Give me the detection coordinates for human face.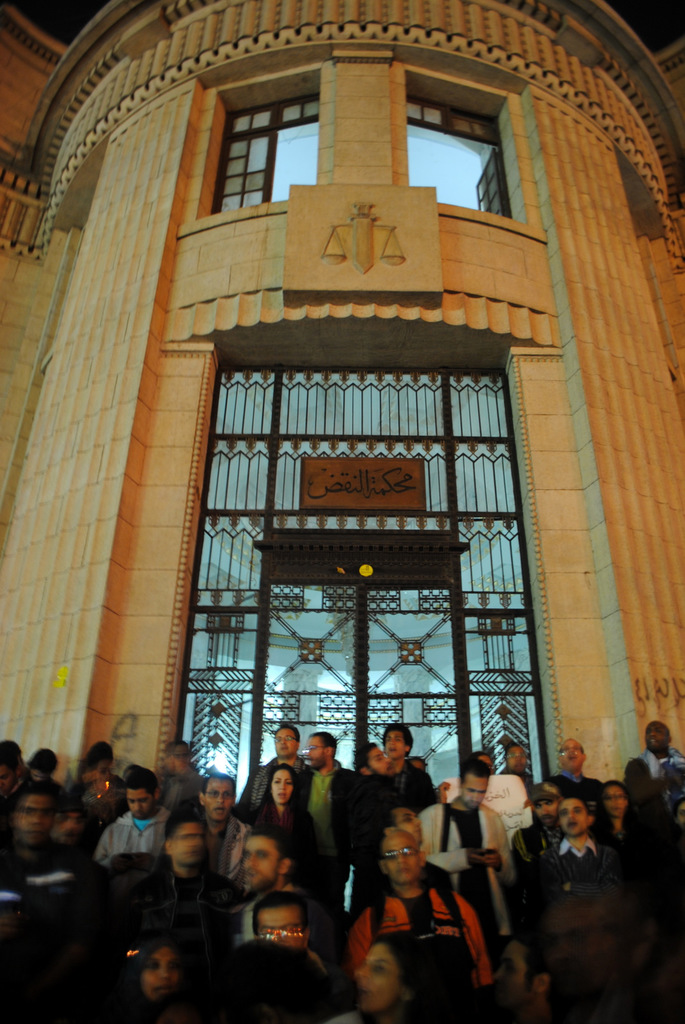
BBox(0, 765, 15, 786).
